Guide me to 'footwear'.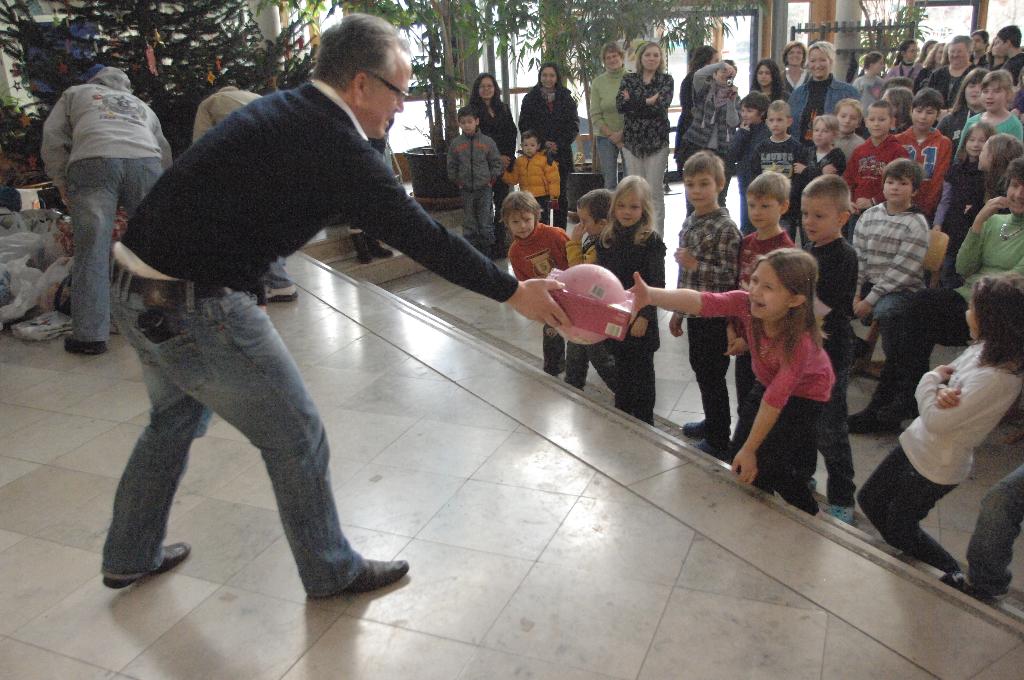
Guidance: rect(338, 559, 404, 590).
